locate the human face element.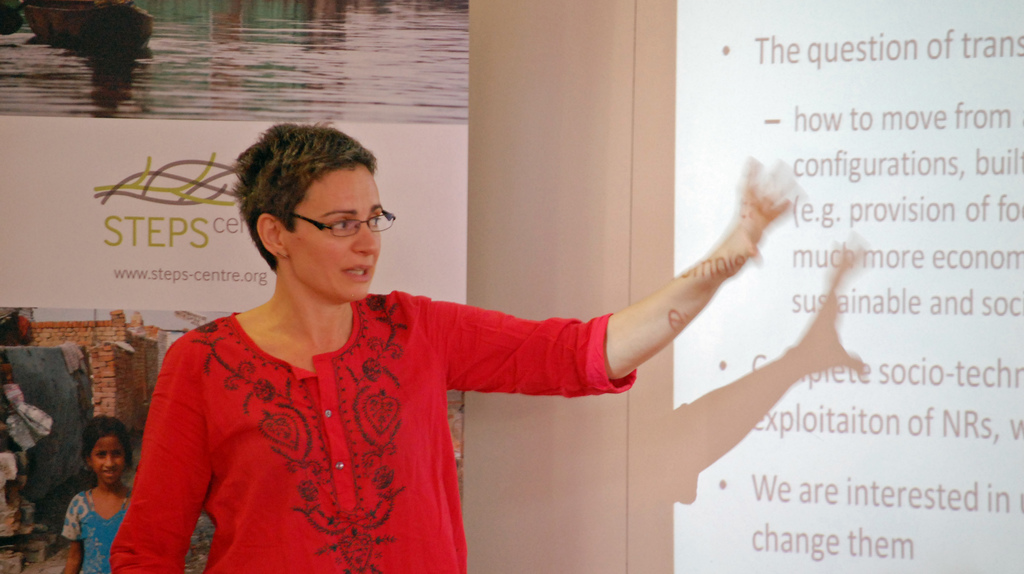
Element bbox: Rect(286, 165, 381, 299).
